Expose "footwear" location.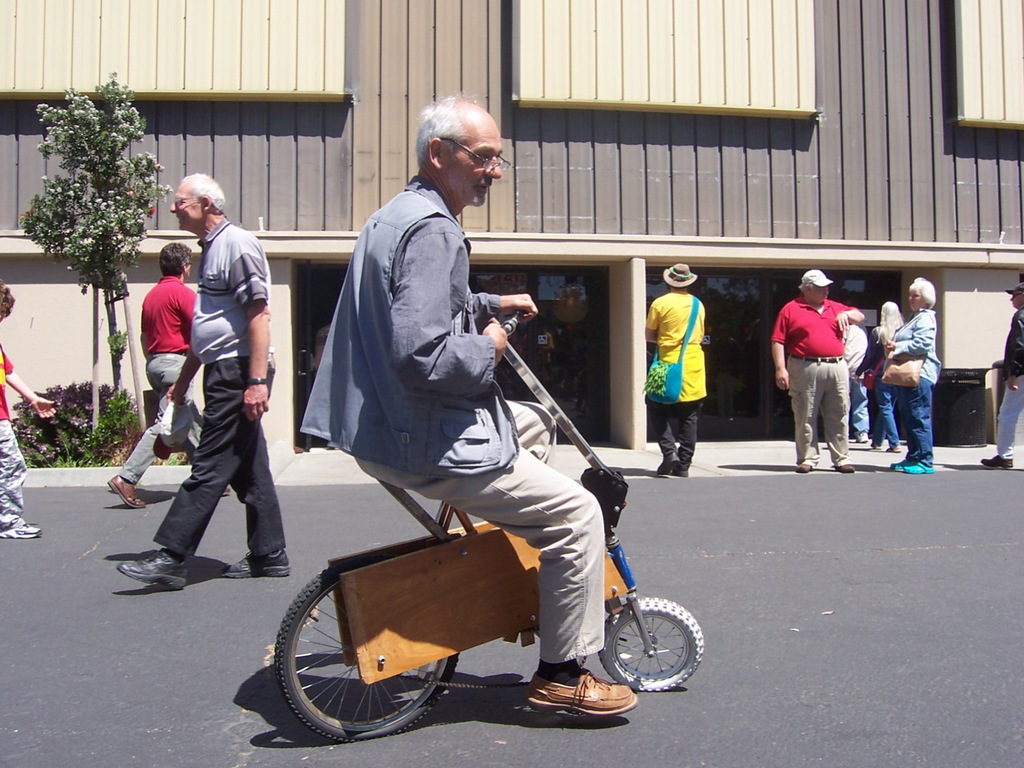
Exposed at <region>221, 549, 286, 577</region>.
